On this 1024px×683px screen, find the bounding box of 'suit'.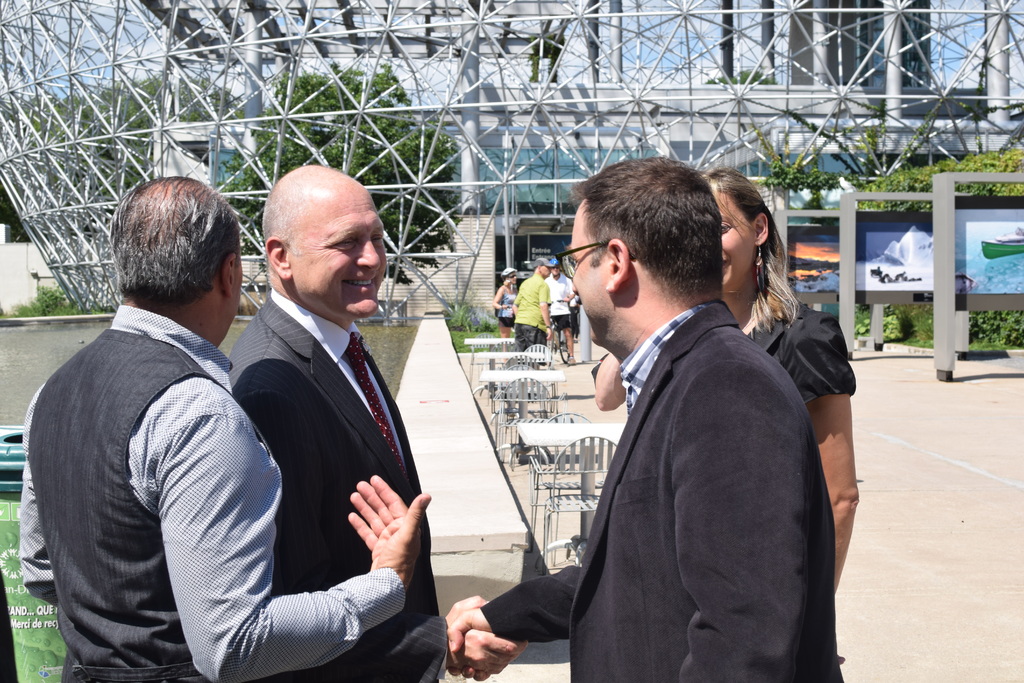
Bounding box: crop(214, 205, 444, 656).
